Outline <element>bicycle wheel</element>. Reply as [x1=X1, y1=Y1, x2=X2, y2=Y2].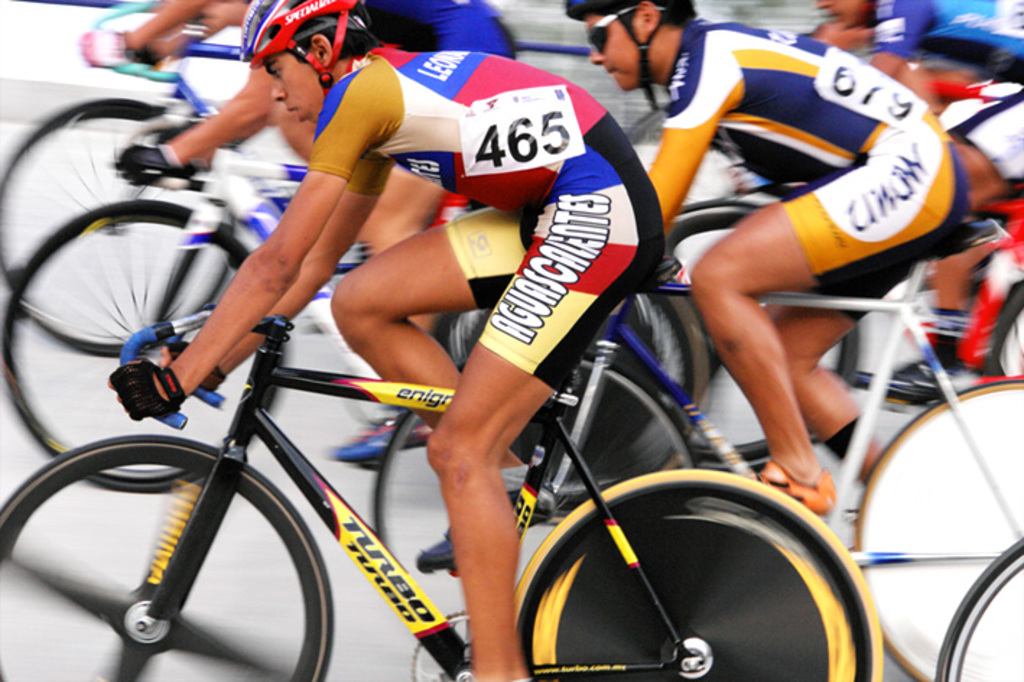
[x1=621, y1=100, x2=667, y2=150].
